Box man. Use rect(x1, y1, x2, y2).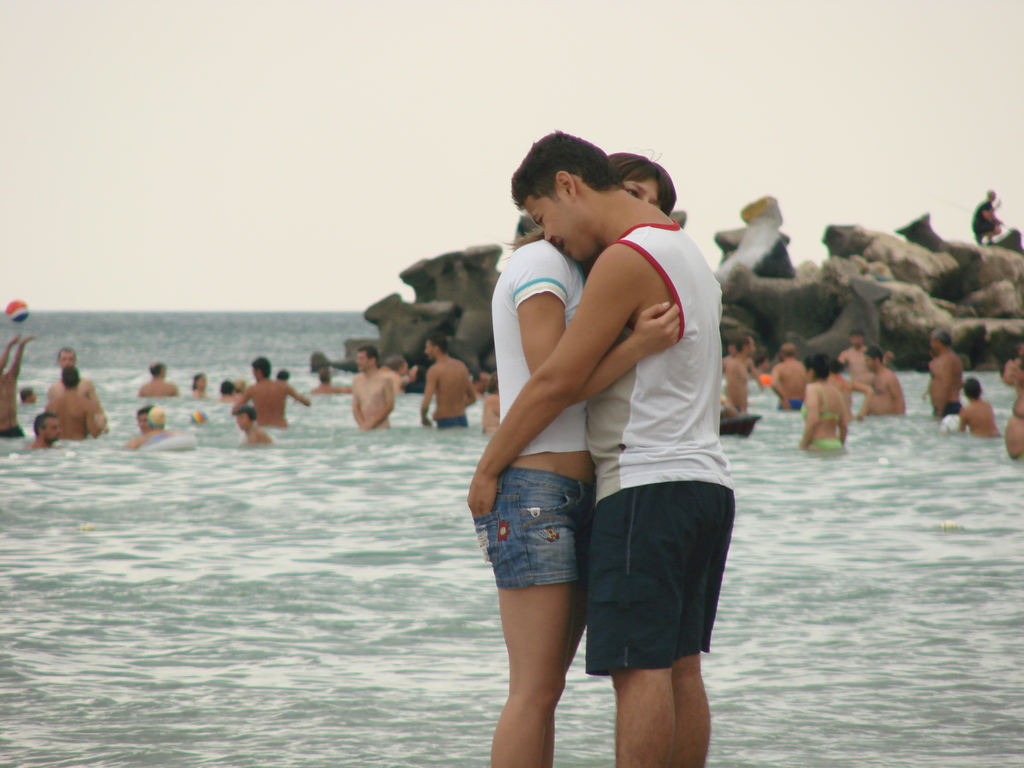
rect(228, 356, 310, 426).
